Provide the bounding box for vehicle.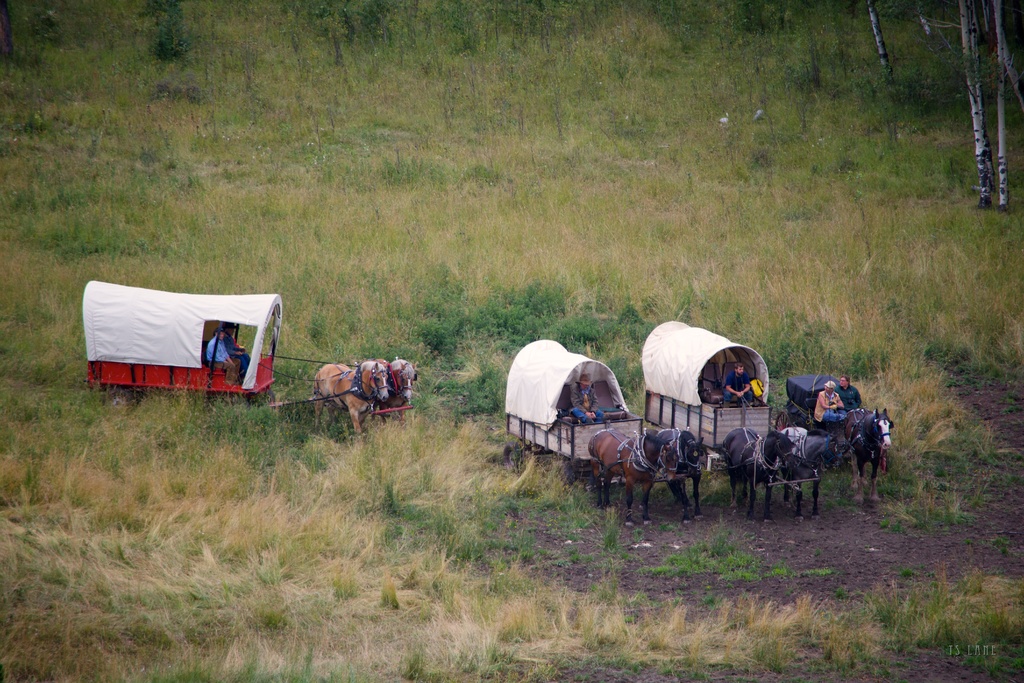
bbox=[505, 331, 649, 490].
